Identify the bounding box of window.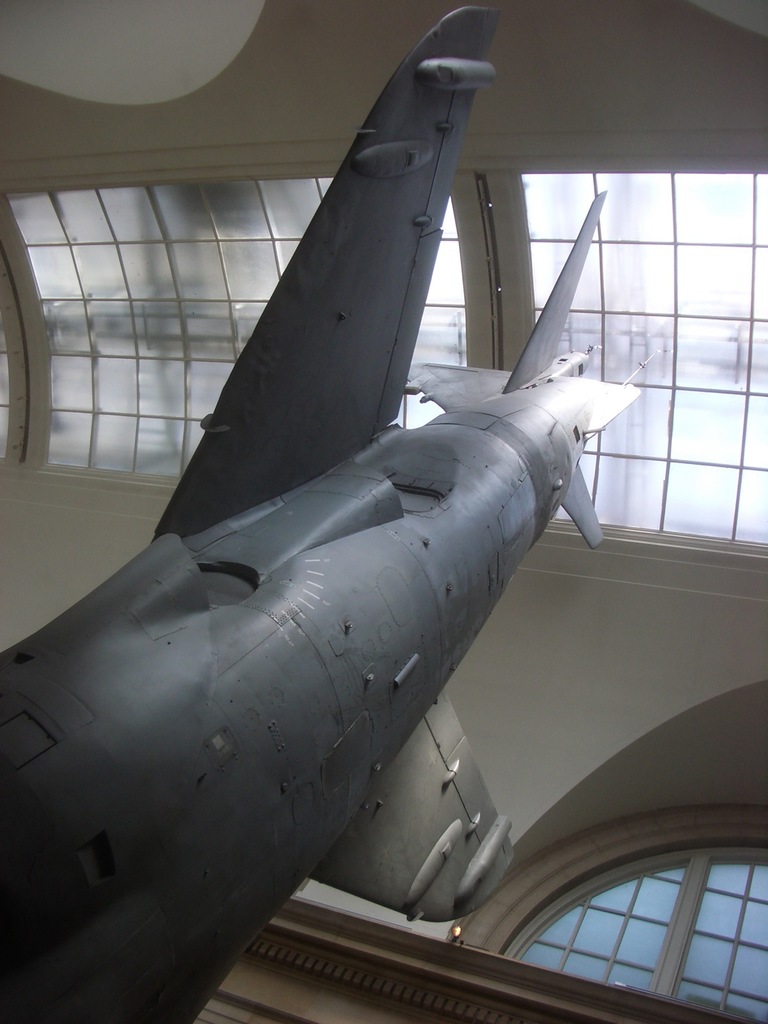
x1=0 y1=143 x2=767 y2=570.
